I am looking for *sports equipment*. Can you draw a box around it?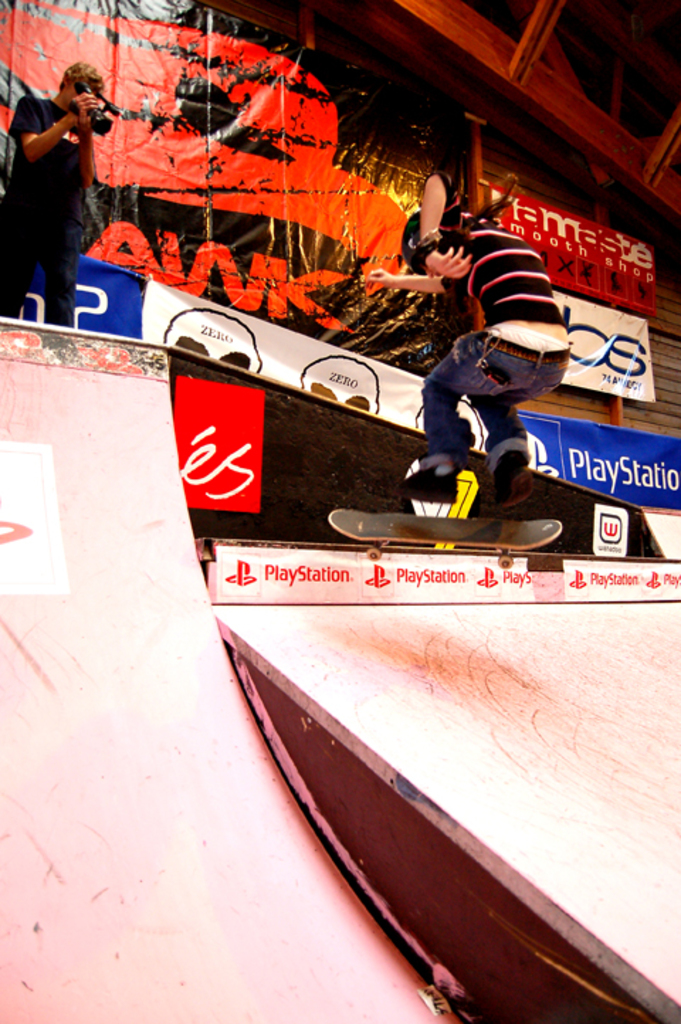
Sure, the bounding box is <box>410,457,463,498</box>.
